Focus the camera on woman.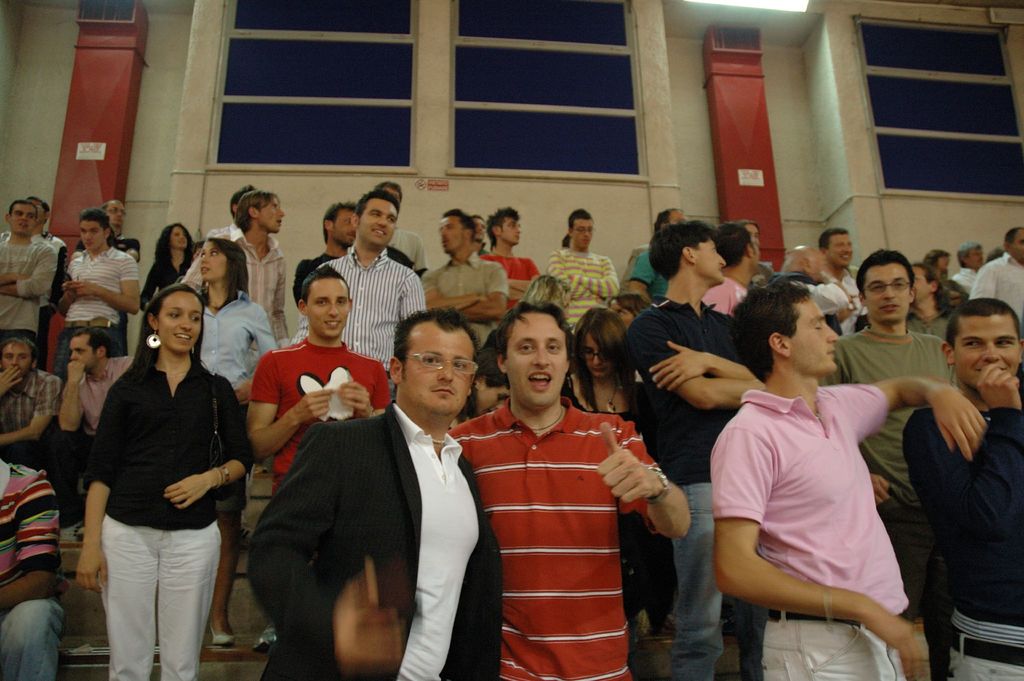
Focus region: (x1=920, y1=247, x2=955, y2=280).
